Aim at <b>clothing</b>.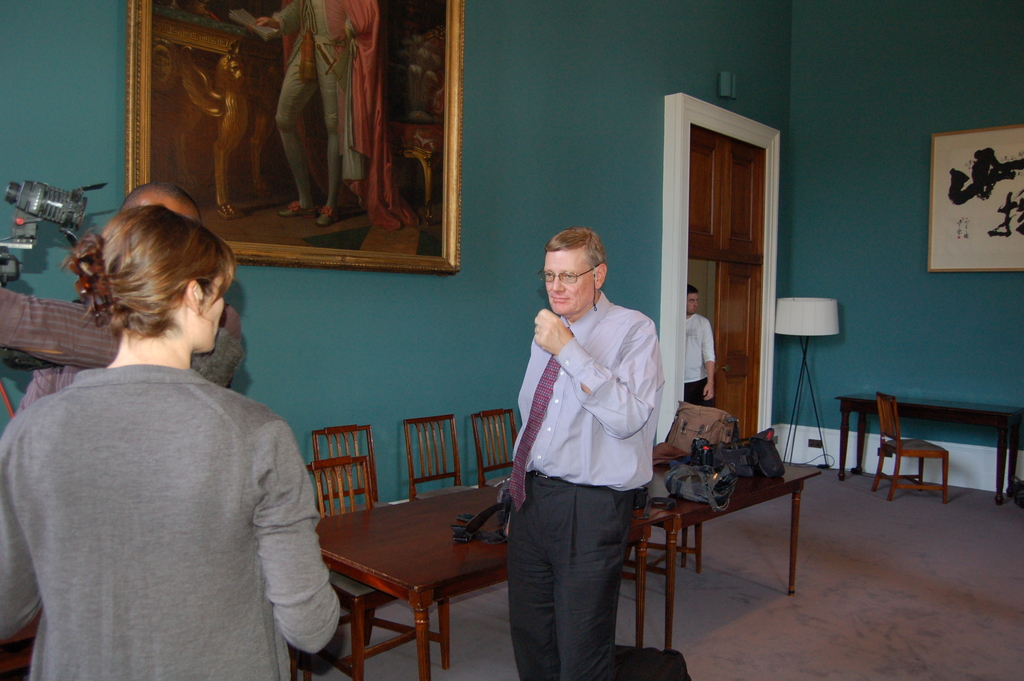
Aimed at region(506, 288, 676, 680).
